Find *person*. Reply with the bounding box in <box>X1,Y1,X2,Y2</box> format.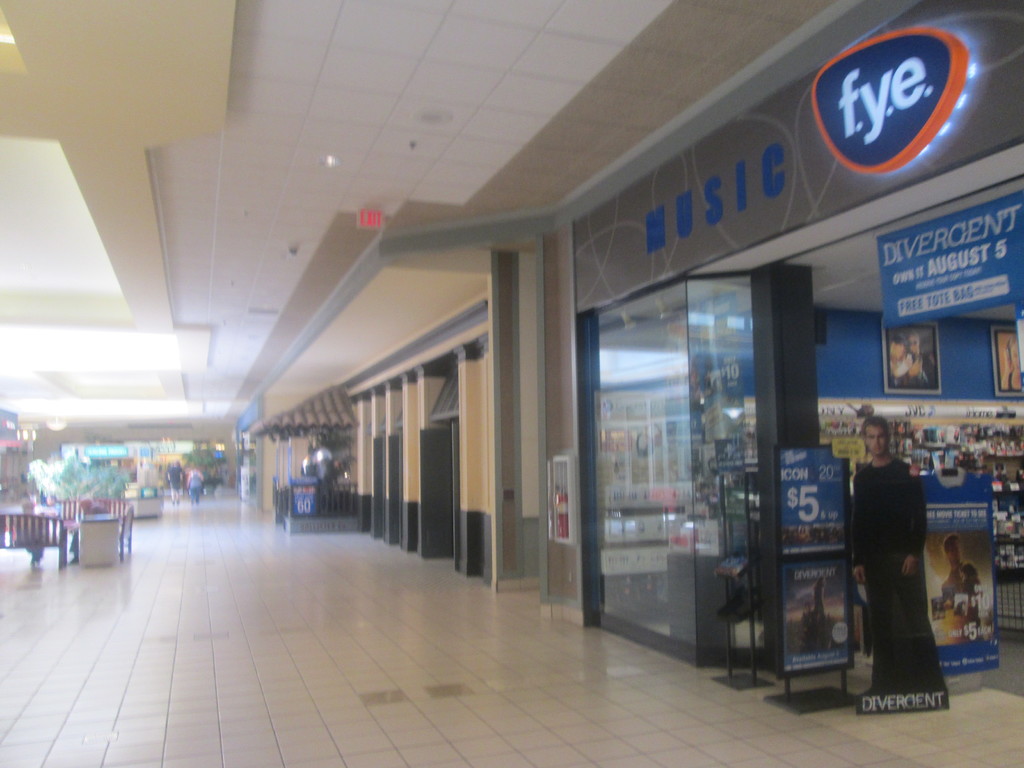
<box>852,421,950,699</box>.
